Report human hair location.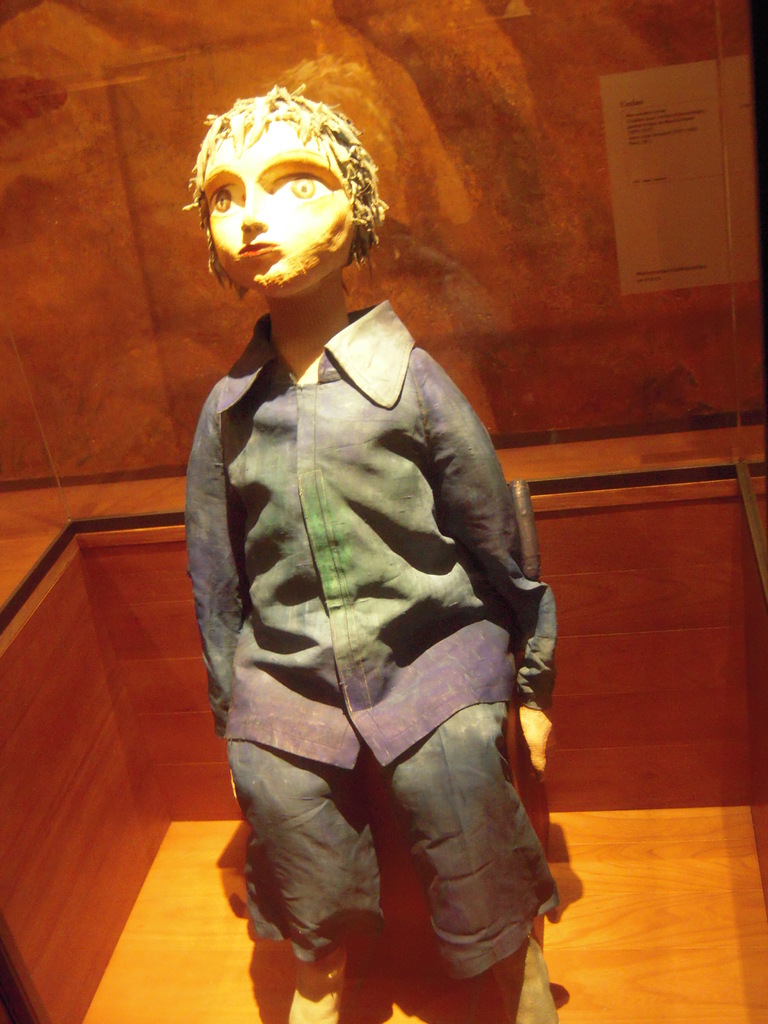
Report: rect(186, 92, 373, 322).
